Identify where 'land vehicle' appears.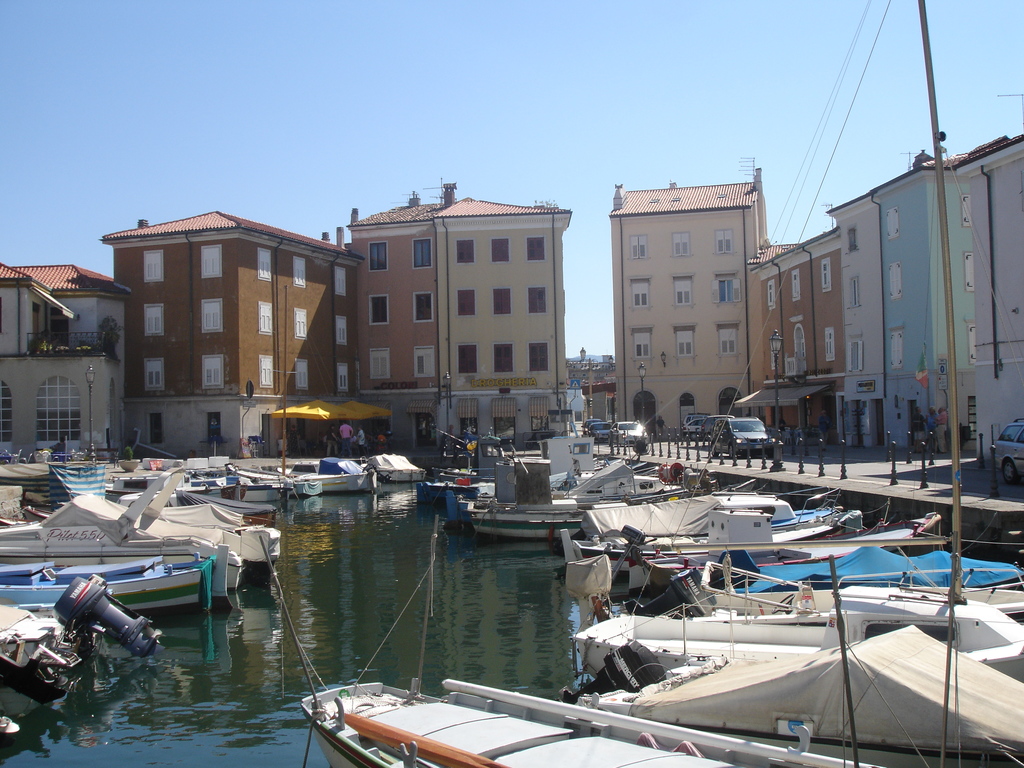
Appears at select_region(607, 421, 649, 447).
